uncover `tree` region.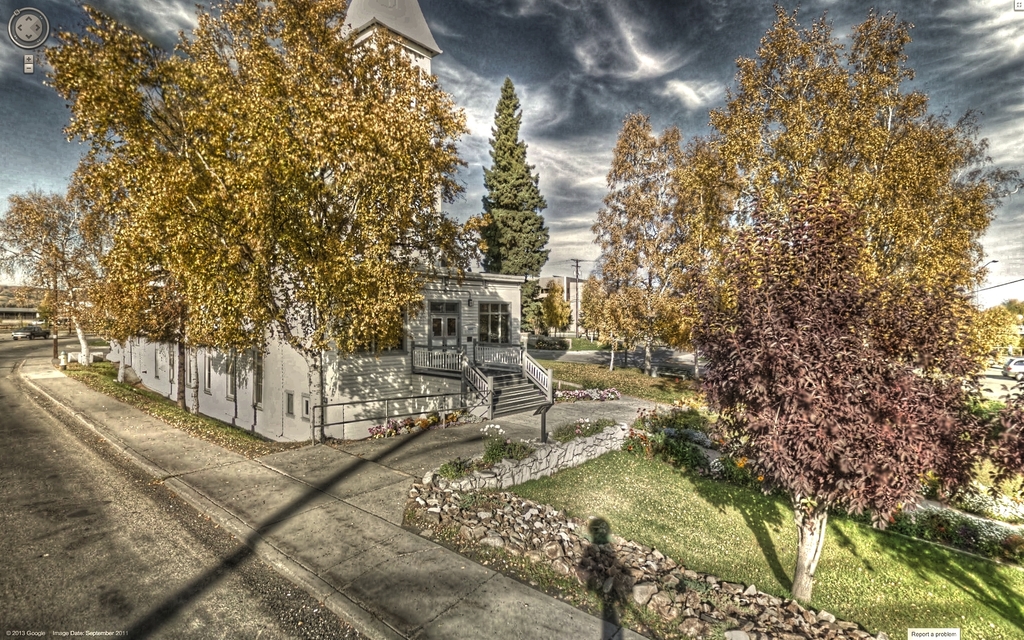
Uncovered: <bbox>525, 272, 566, 335</bbox>.
